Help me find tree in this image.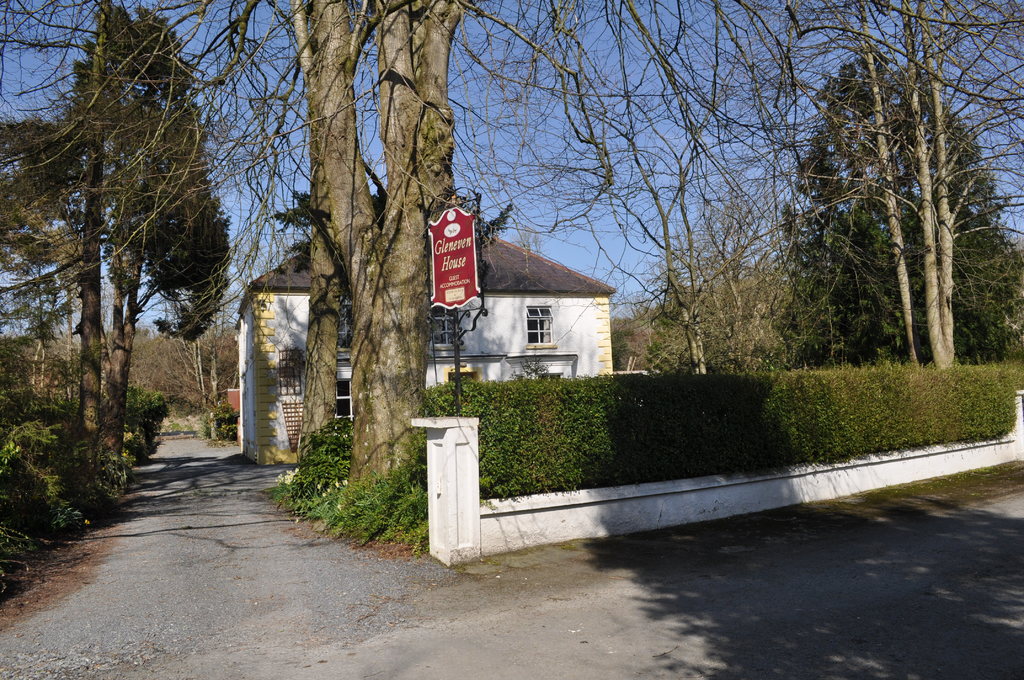
Found it: (20,0,239,511).
